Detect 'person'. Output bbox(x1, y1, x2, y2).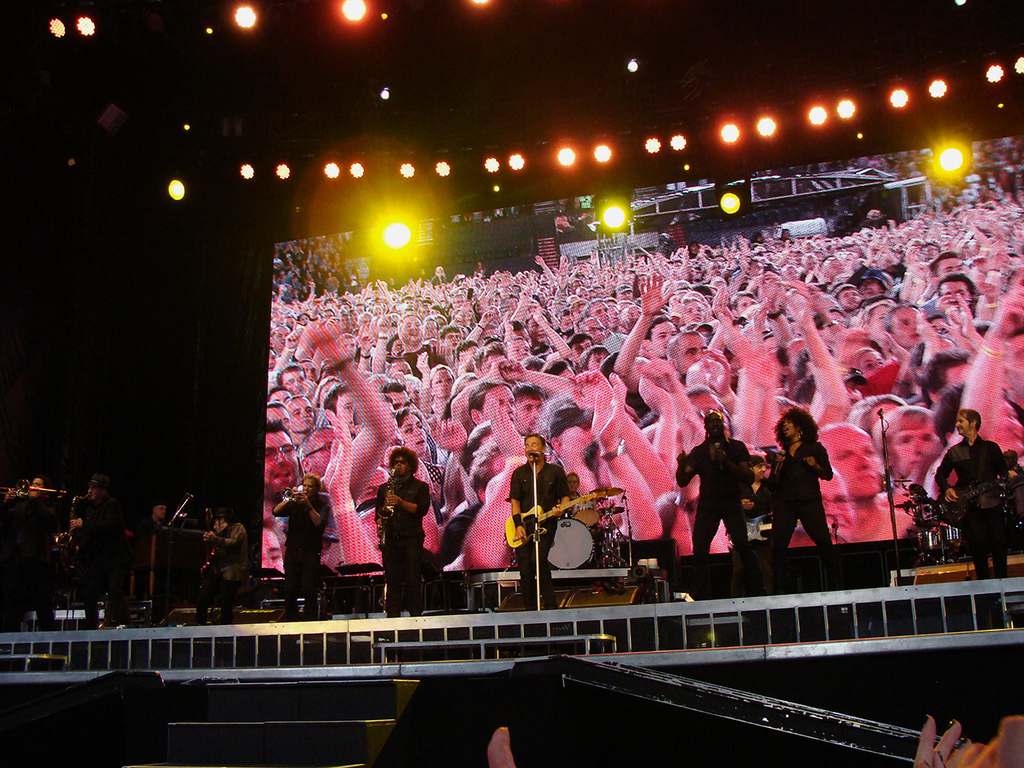
bbox(766, 404, 834, 598).
